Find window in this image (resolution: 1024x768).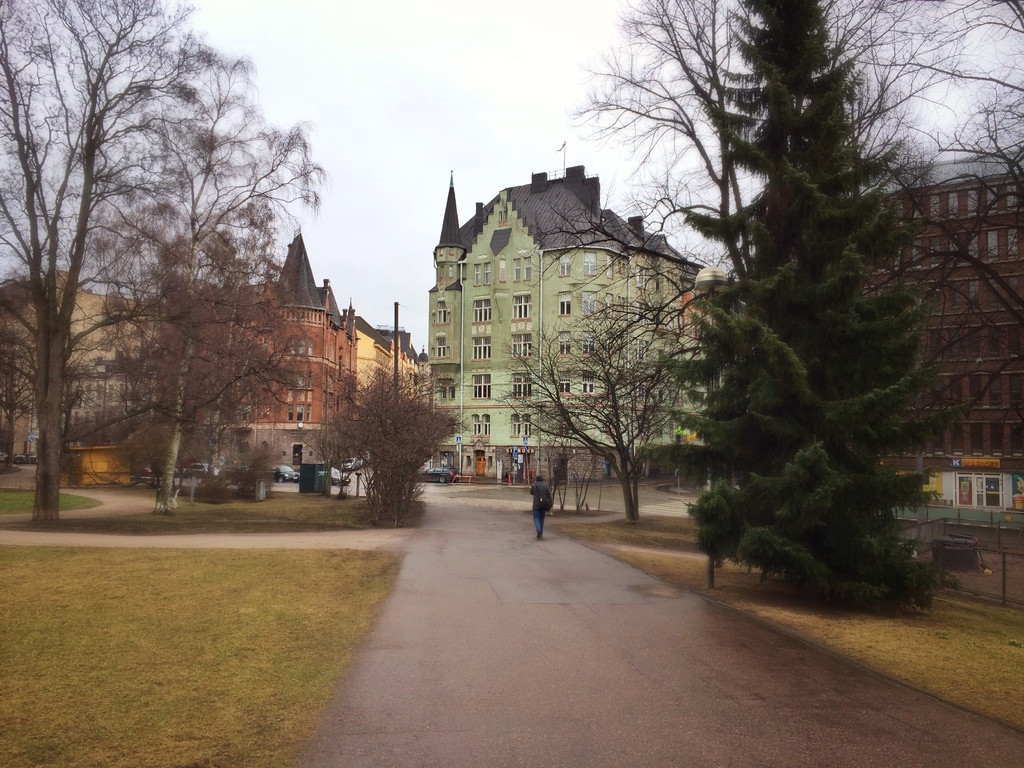
locate(952, 292, 956, 307).
